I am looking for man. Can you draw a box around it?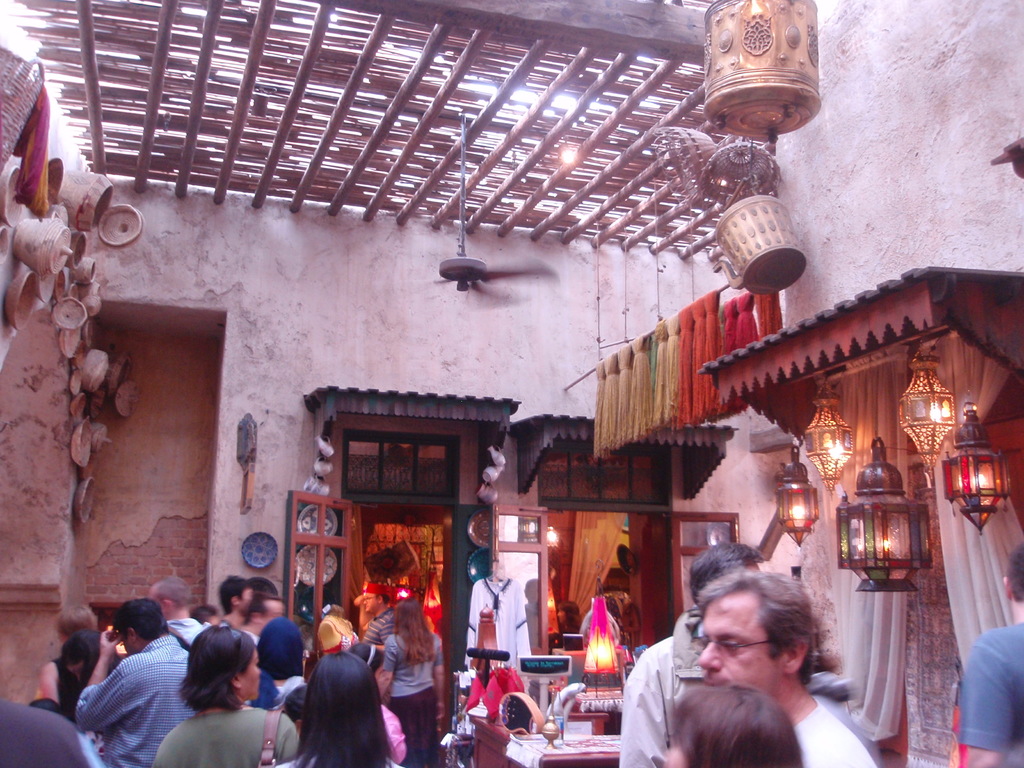
Sure, the bounding box is left=76, top=598, right=198, bottom=767.
